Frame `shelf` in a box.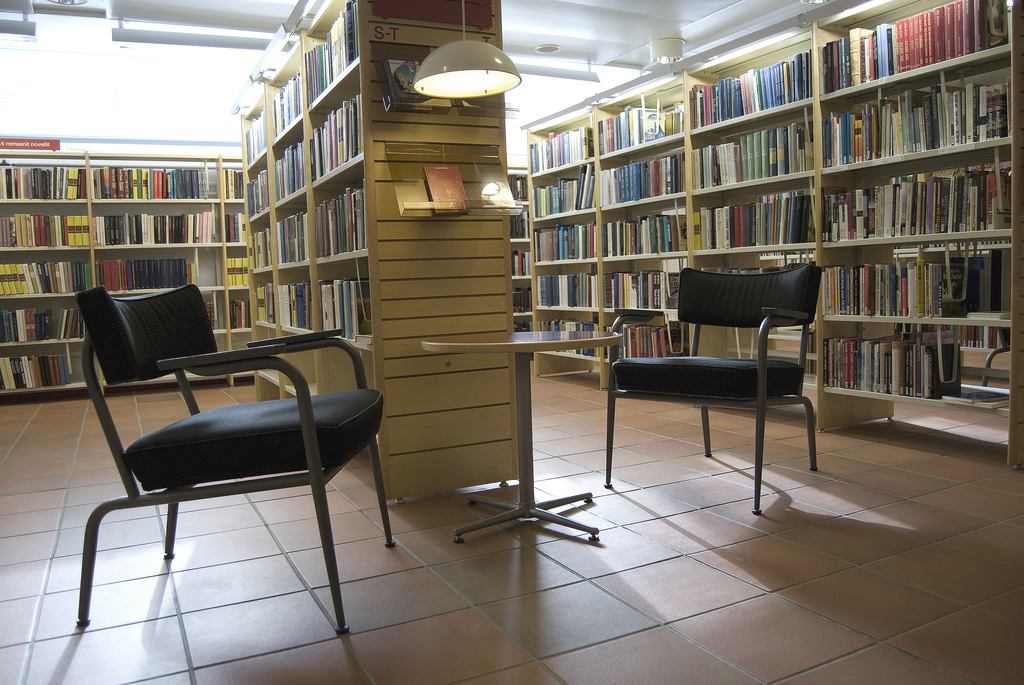
detection(90, 248, 203, 294).
